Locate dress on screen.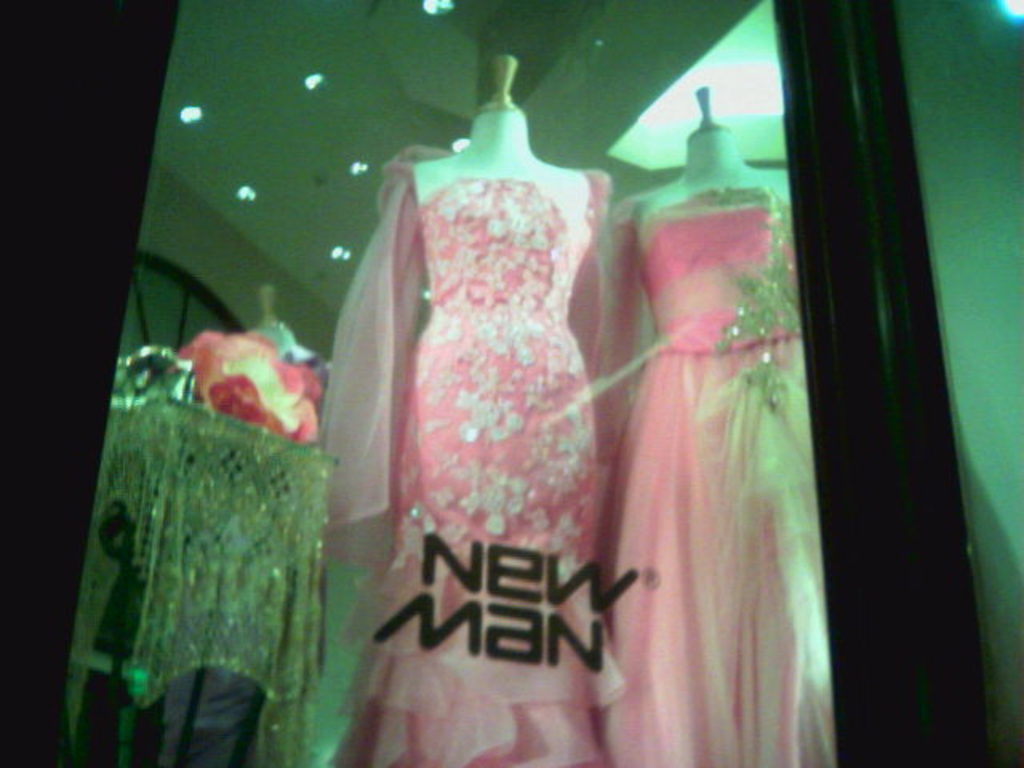
On screen at crop(595, 182, 843, 766).
